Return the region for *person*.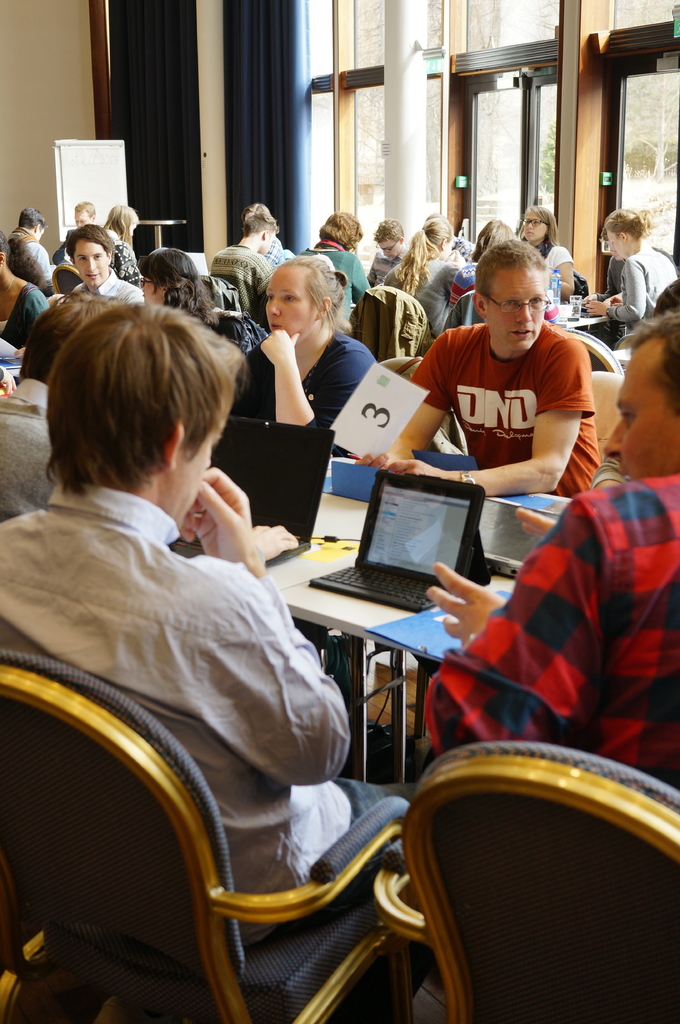
pyautogui.locateOnScreen(347, 247, 615, 531).
